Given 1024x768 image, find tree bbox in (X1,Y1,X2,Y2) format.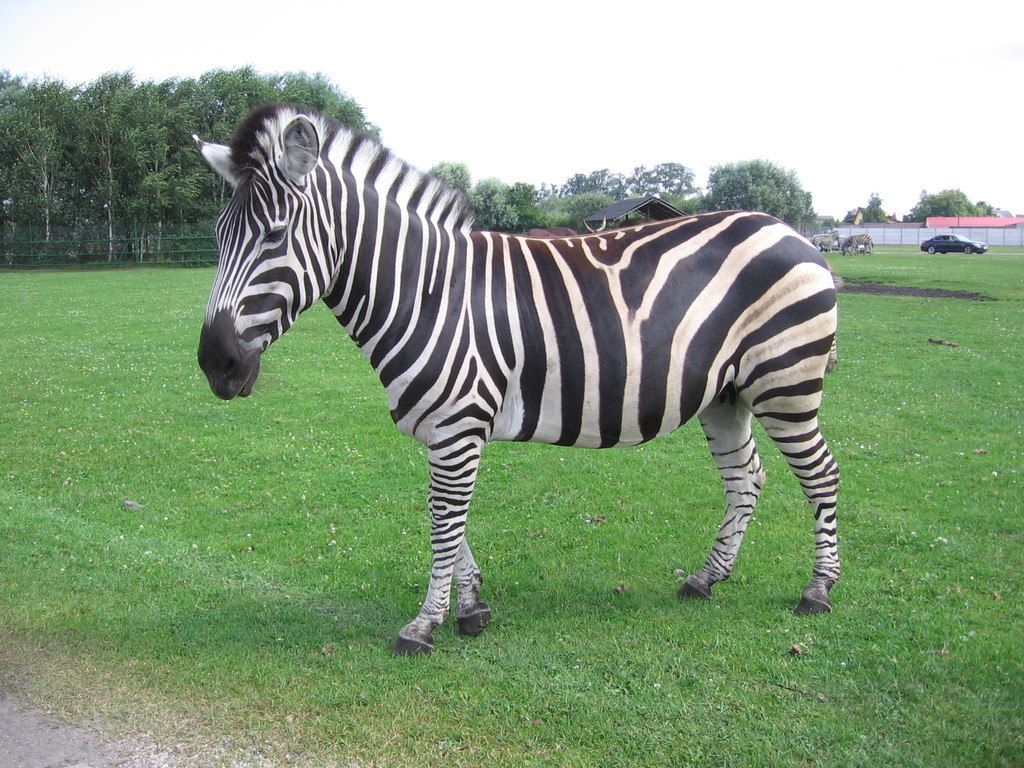
(3,120,56,242).
